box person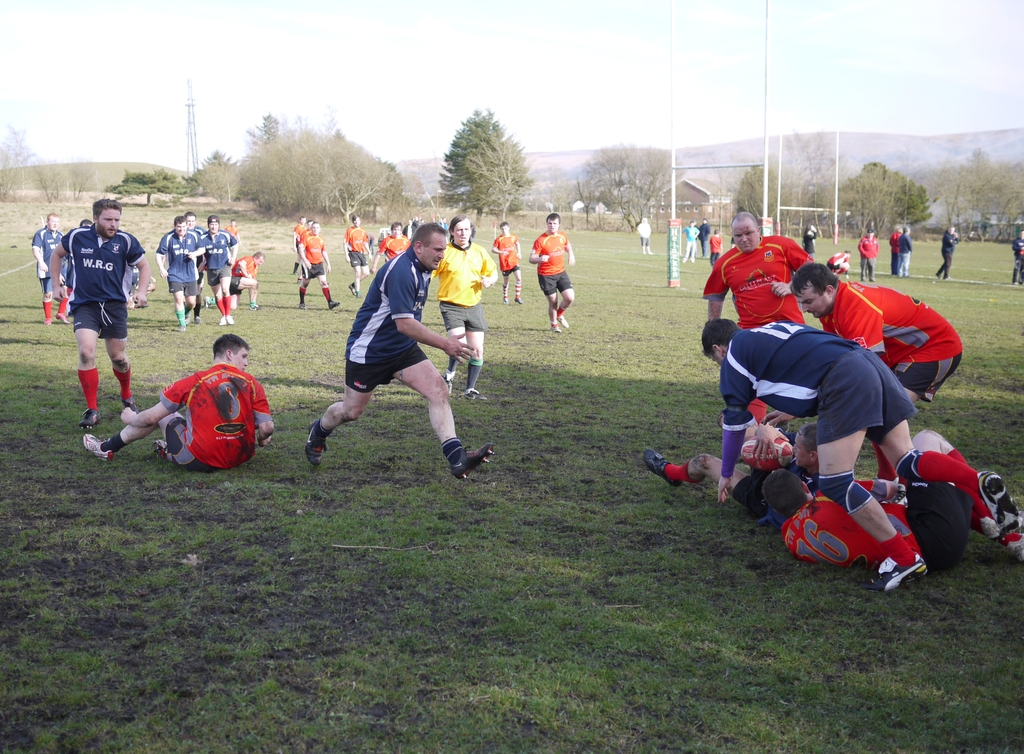
x1=779, y1=254, x2=969, y2=422
